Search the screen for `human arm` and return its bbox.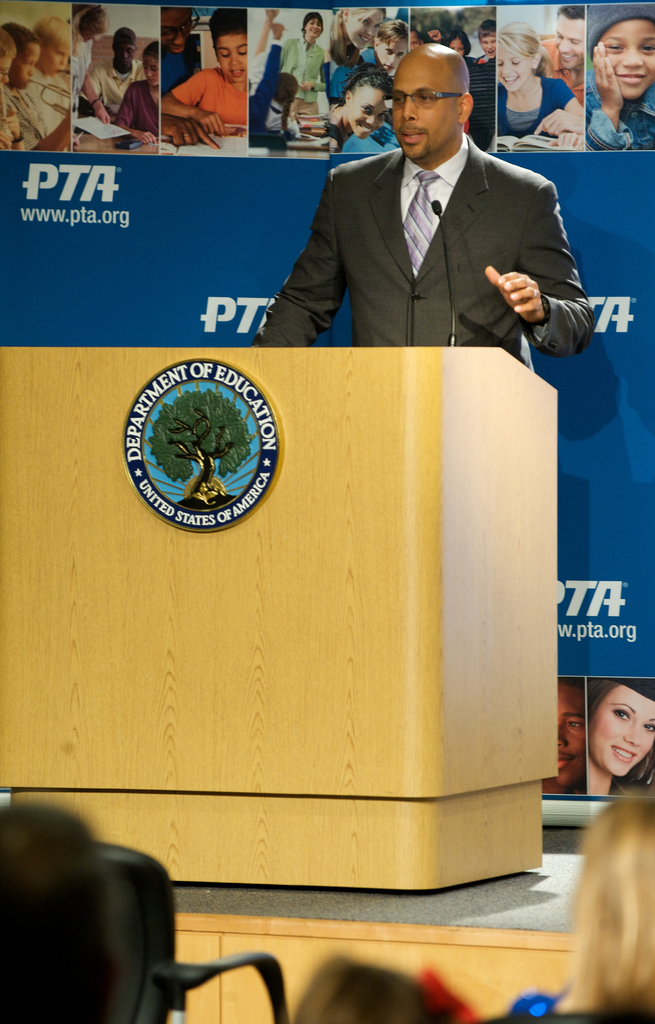
Found: bbox(113, 81, 156, 147).
